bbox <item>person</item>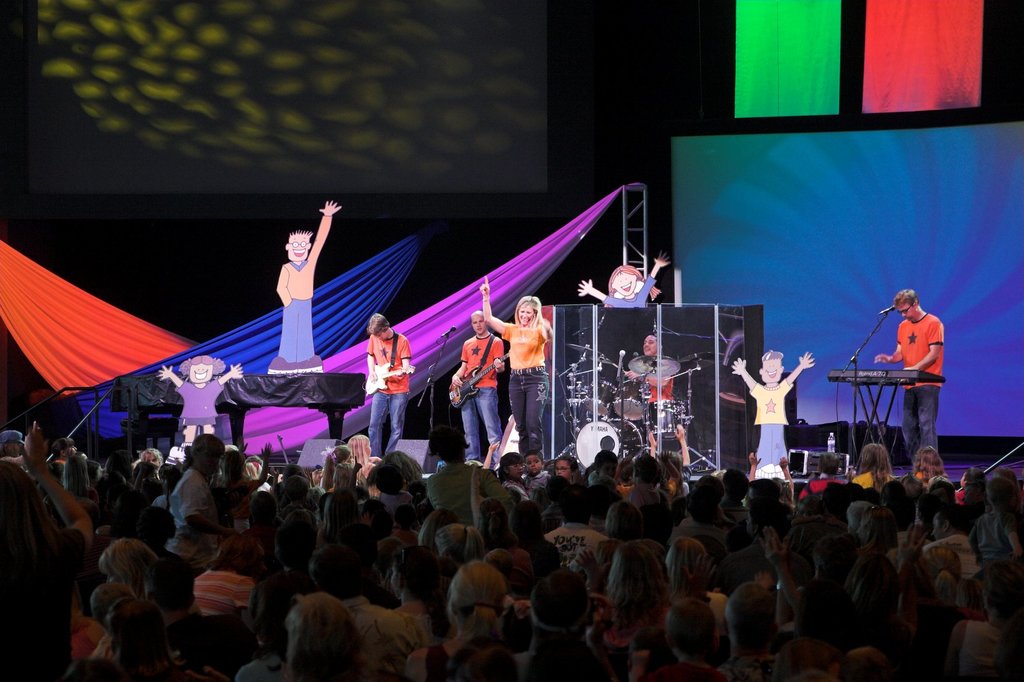
[left=447, top=306, right=513, bottom=464]
